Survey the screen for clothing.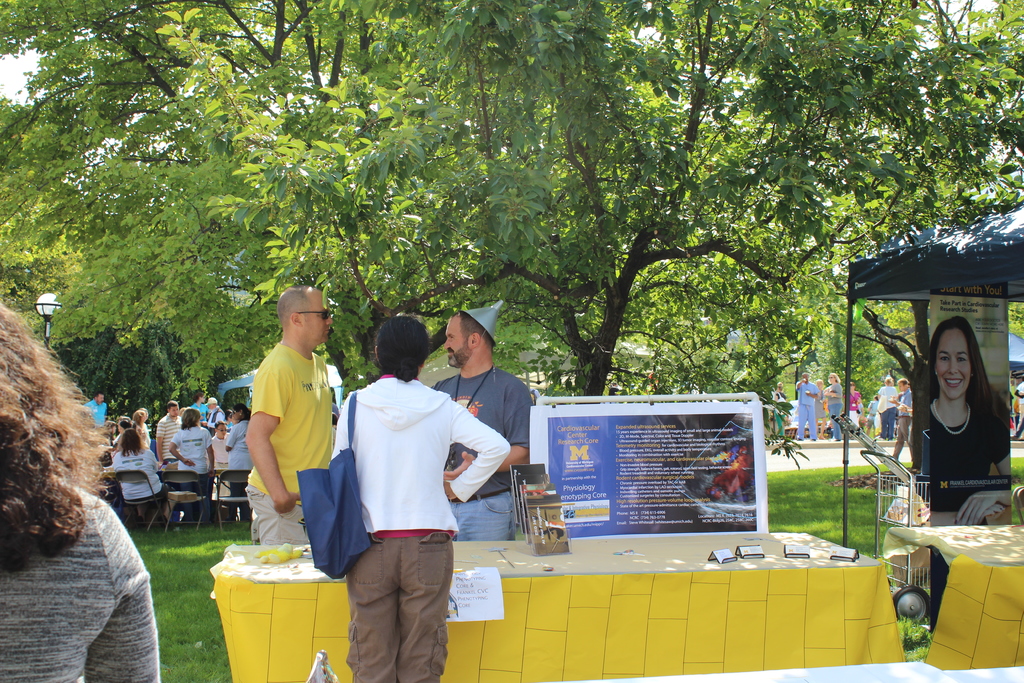
Survey found: bbox=(797, 378, 819, 441).
